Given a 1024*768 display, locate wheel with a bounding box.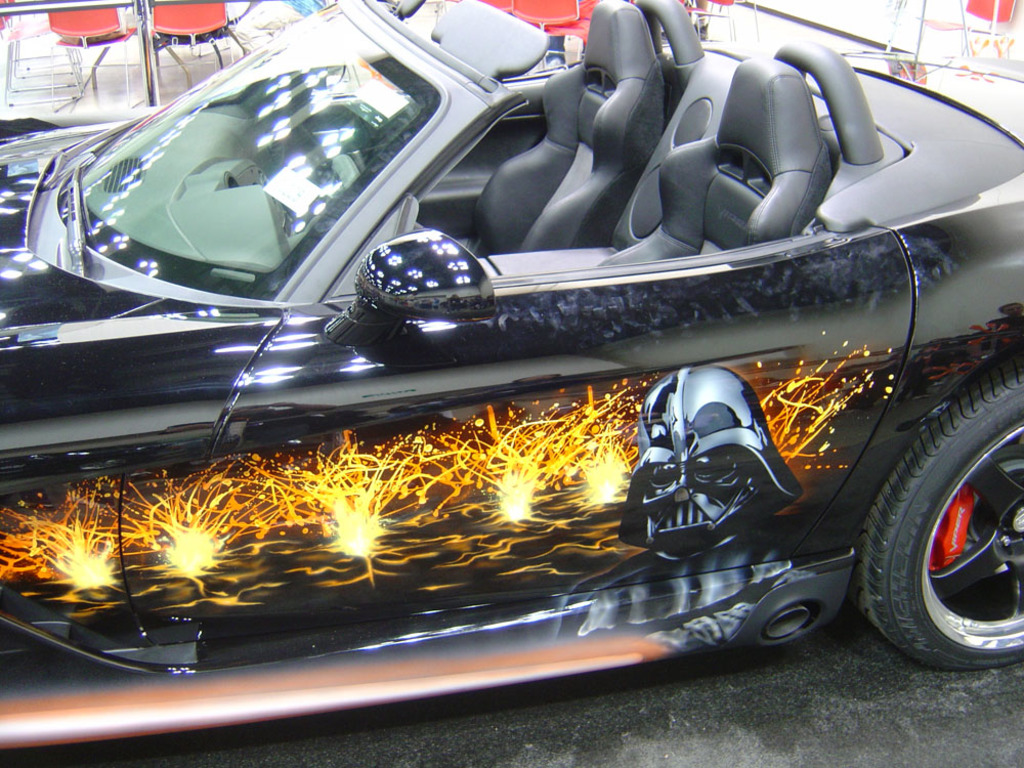
Located: select_region(883, 370, 1014, 685).
